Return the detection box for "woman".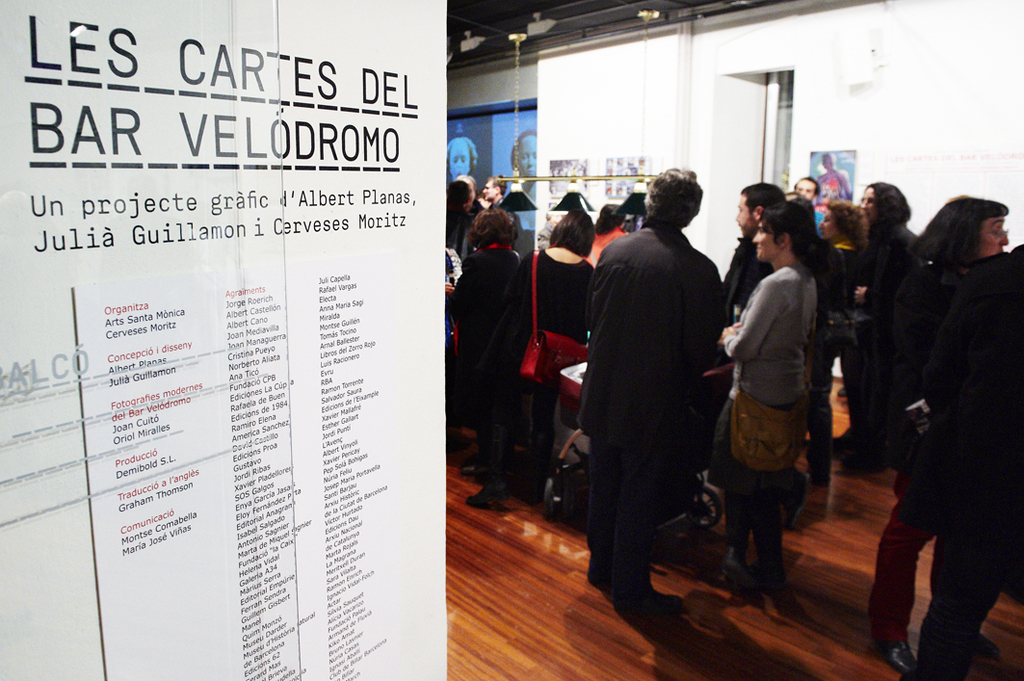
715, 210, 827, 611.
